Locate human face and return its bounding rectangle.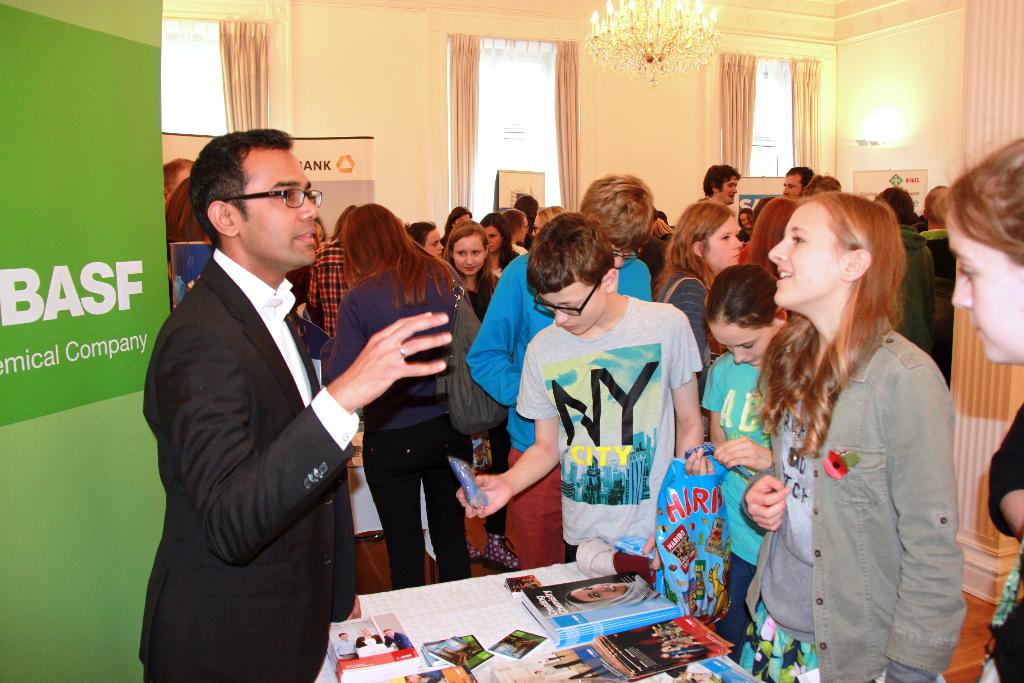
[484, 224, 497, 251].
